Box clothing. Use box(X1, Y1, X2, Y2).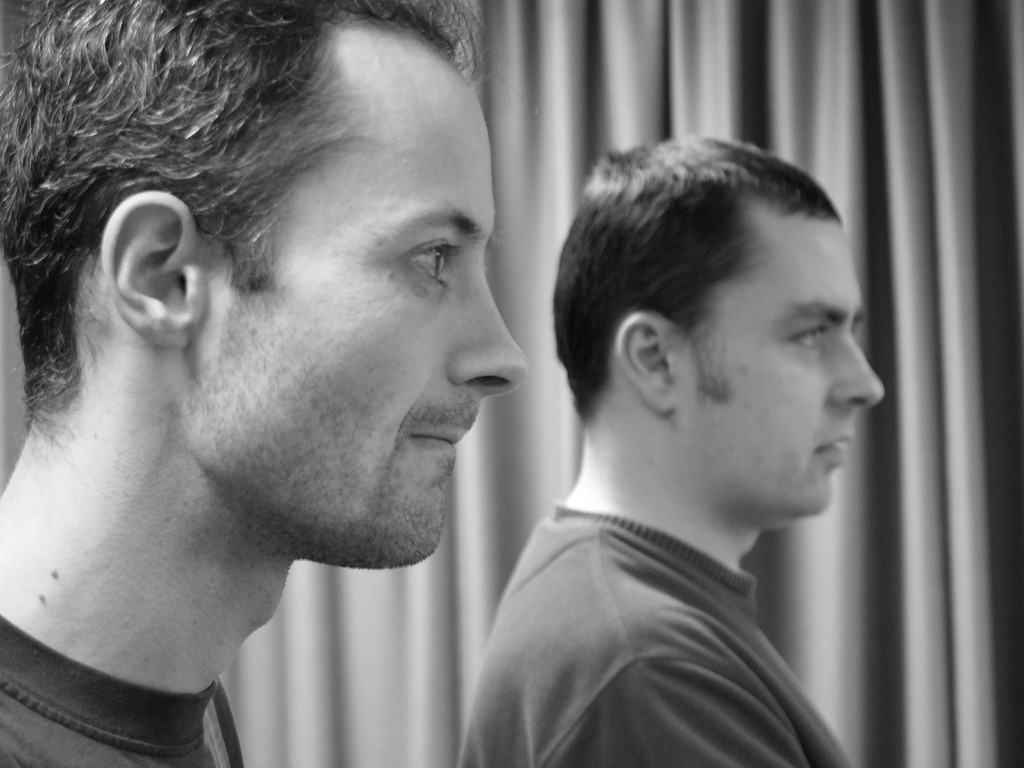
box(454, 506, 848, 767).
